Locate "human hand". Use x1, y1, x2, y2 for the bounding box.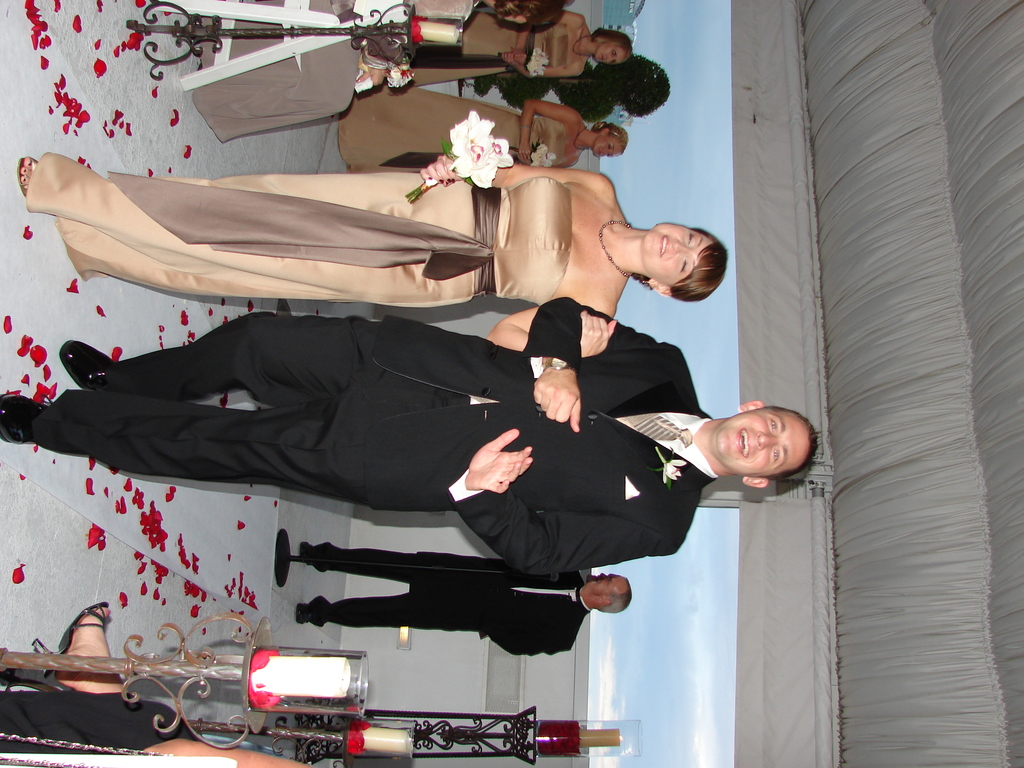
457, 434, 538, 522.
